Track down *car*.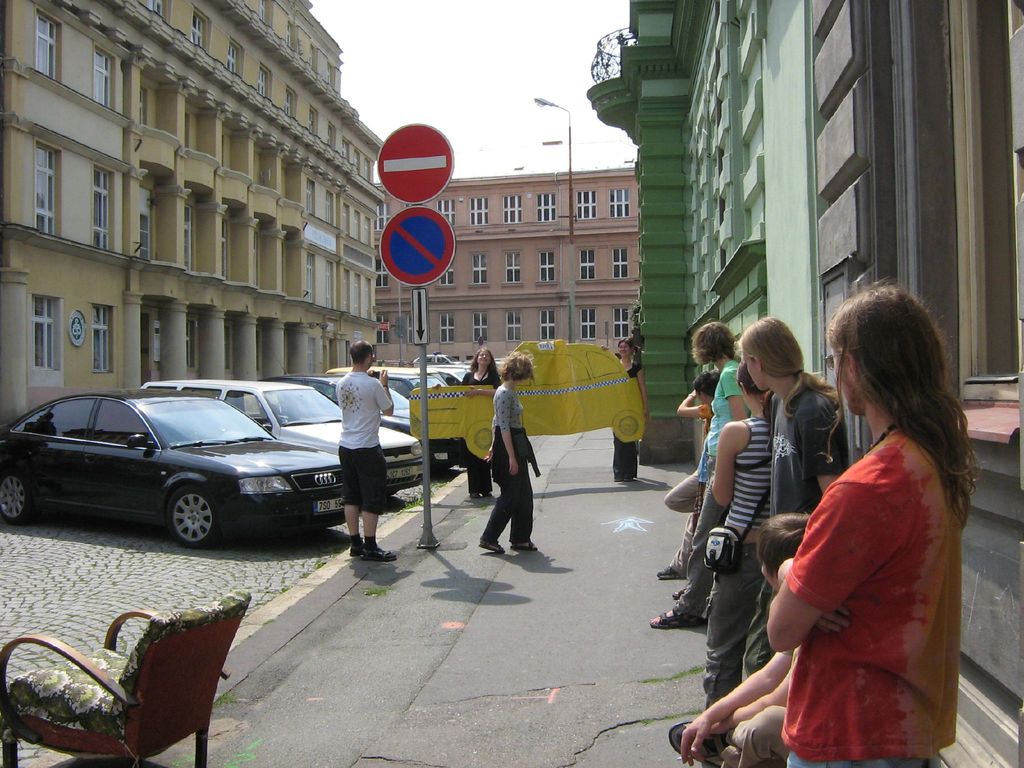
Tracked to locate(0, 383, 351, 561).
